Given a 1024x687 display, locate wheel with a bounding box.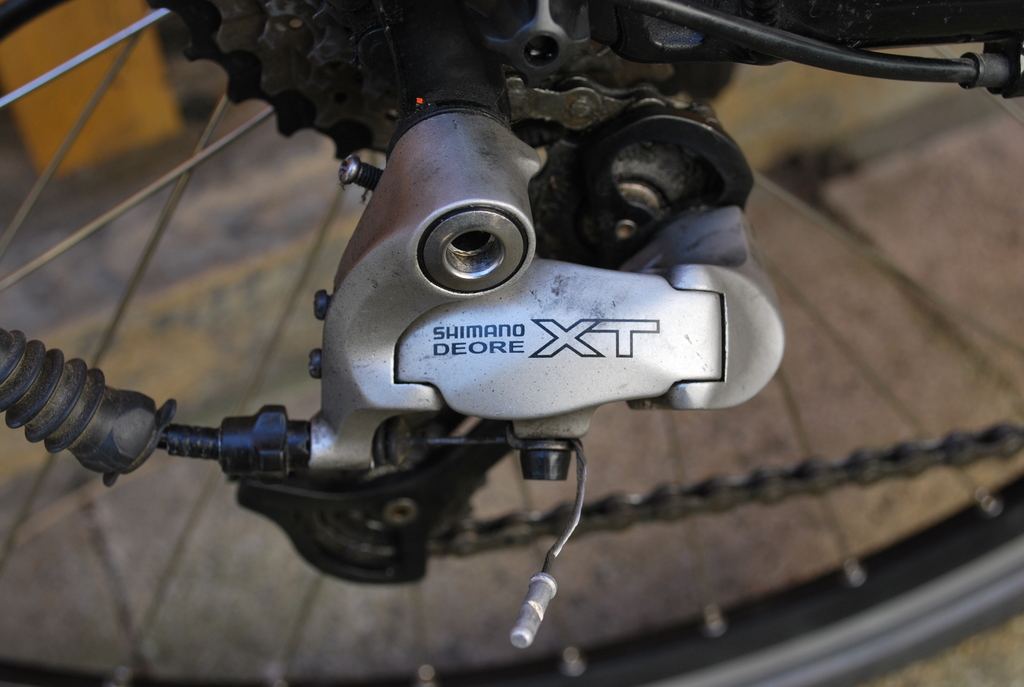
Located: [0, 0, 1023, 686].
